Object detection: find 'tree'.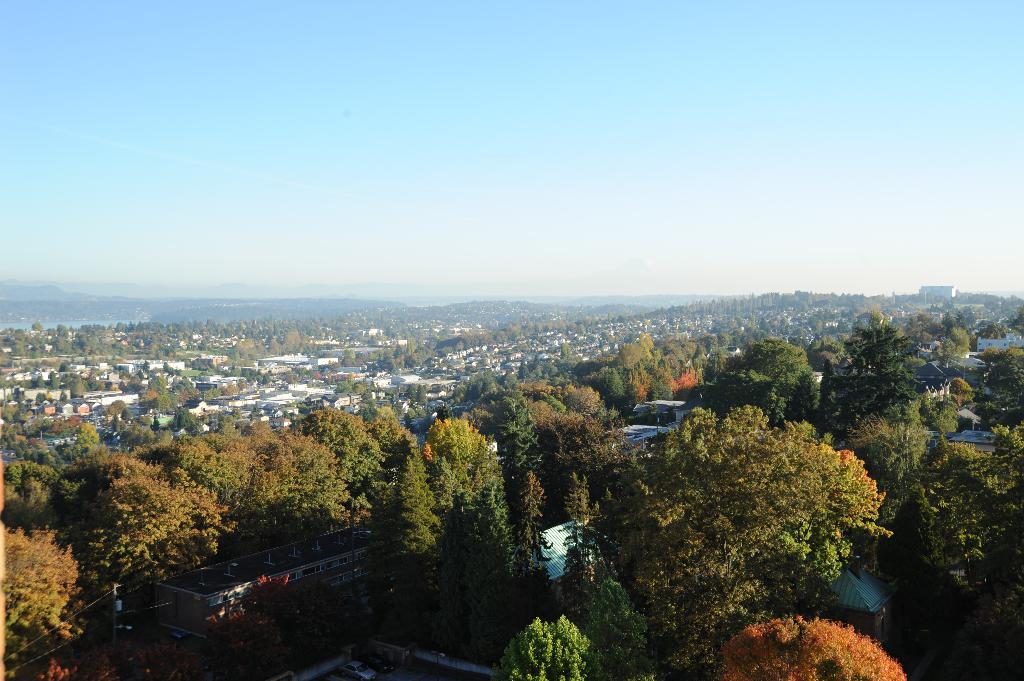
bbox=[239, 415, 283, 453].
